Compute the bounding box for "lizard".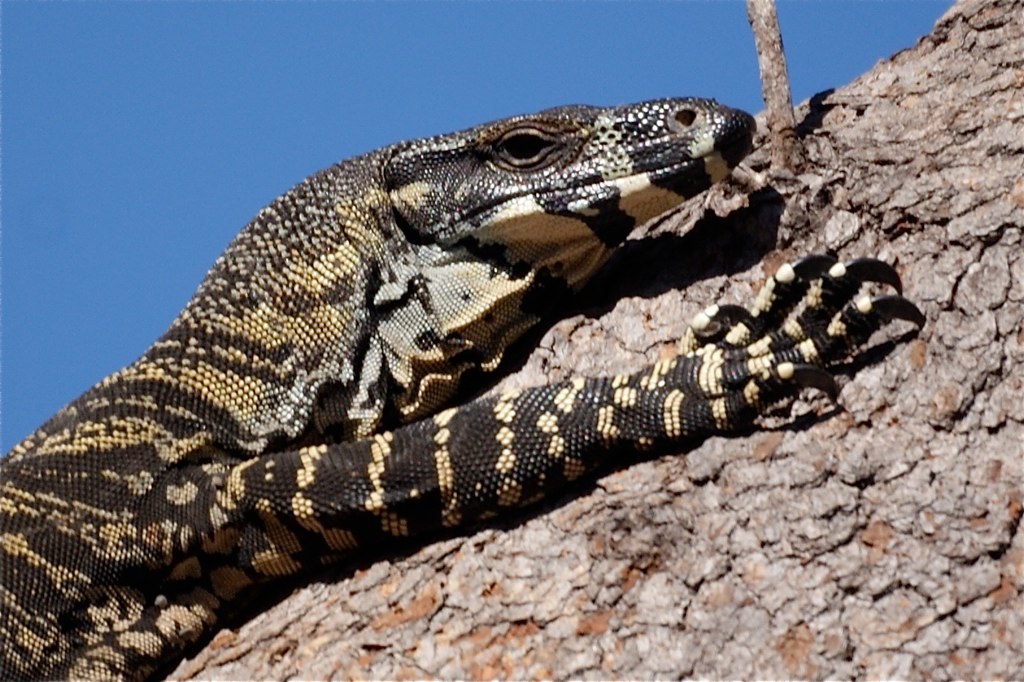
crop(5, 105, 921, 681).
